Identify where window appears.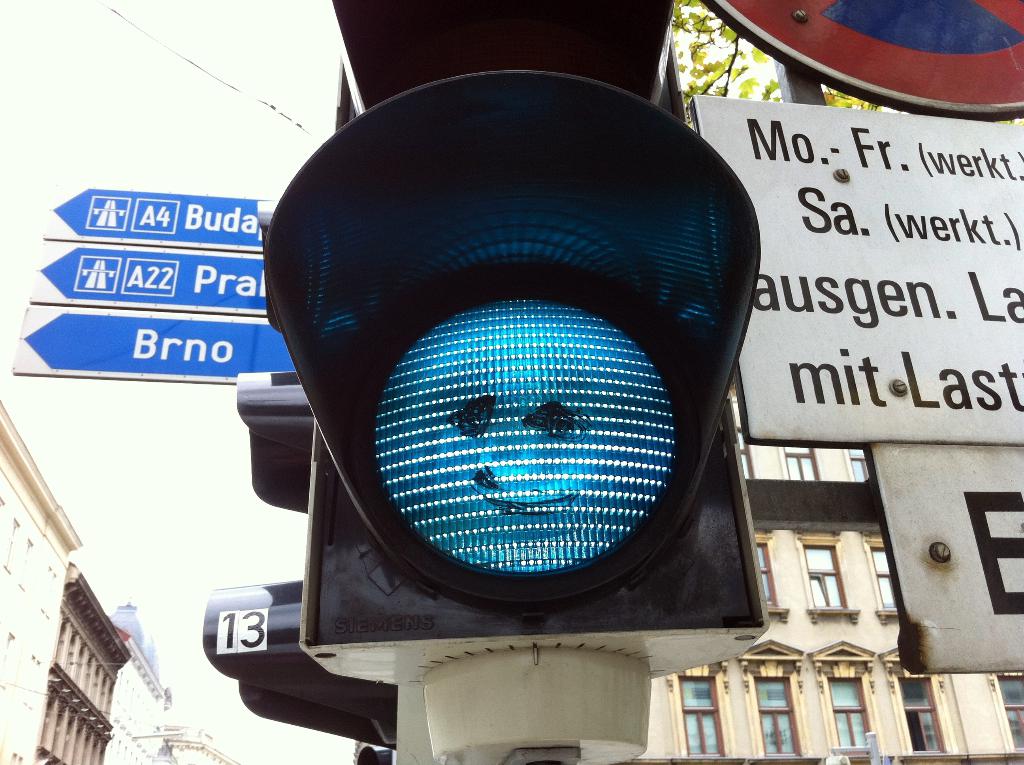
Appears at BBox(749, 675, 806, 756).
